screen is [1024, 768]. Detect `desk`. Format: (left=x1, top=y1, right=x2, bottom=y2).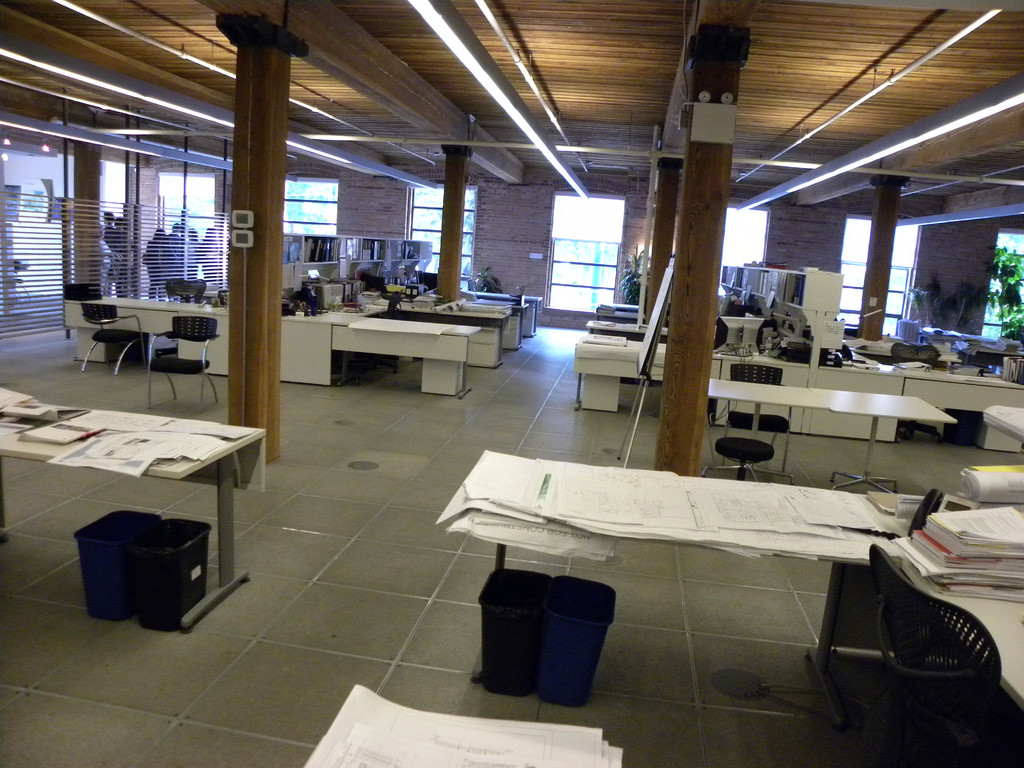
(left=570, top=330, right=1023, bottom=457).
